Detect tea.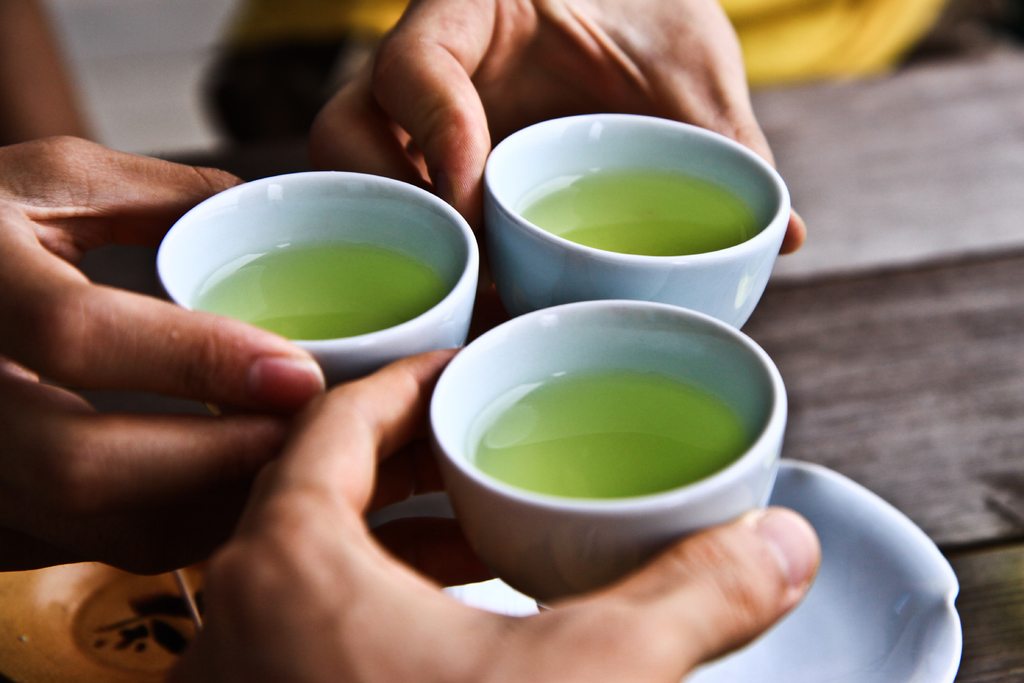
Detected at 469,366,741,502.
